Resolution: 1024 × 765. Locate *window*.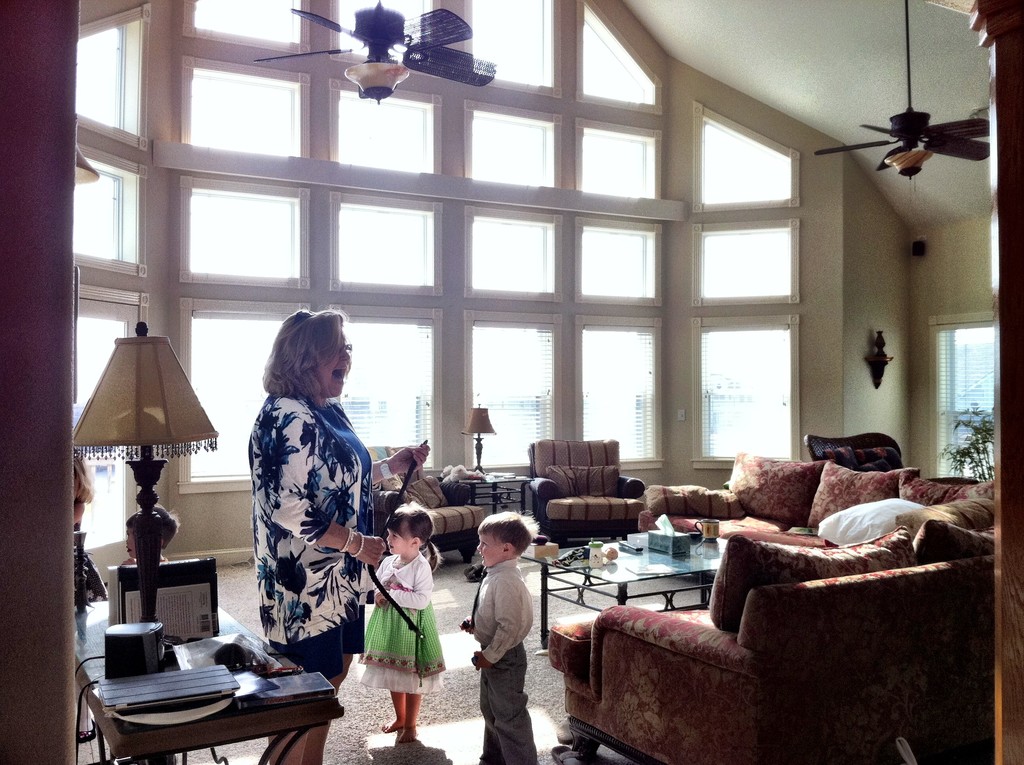
x1=930, y1=309, x2=991, y2=481.
